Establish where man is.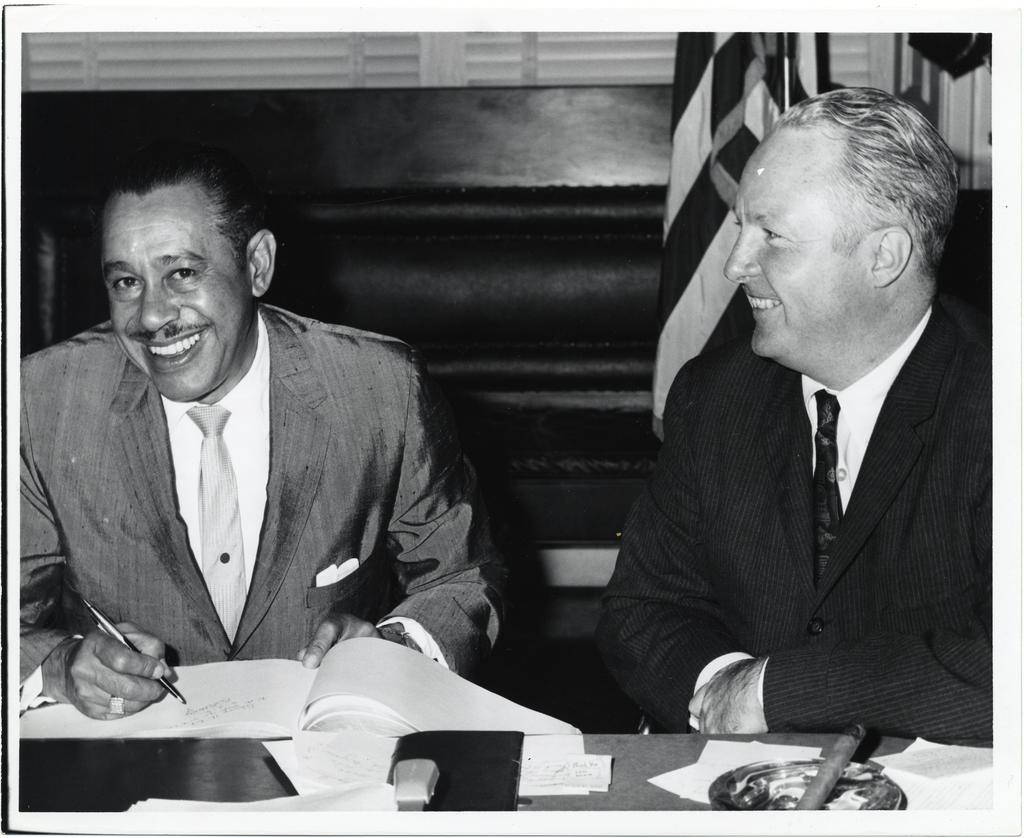
Established at (left=19, top=154, right=508, bottom=716).
